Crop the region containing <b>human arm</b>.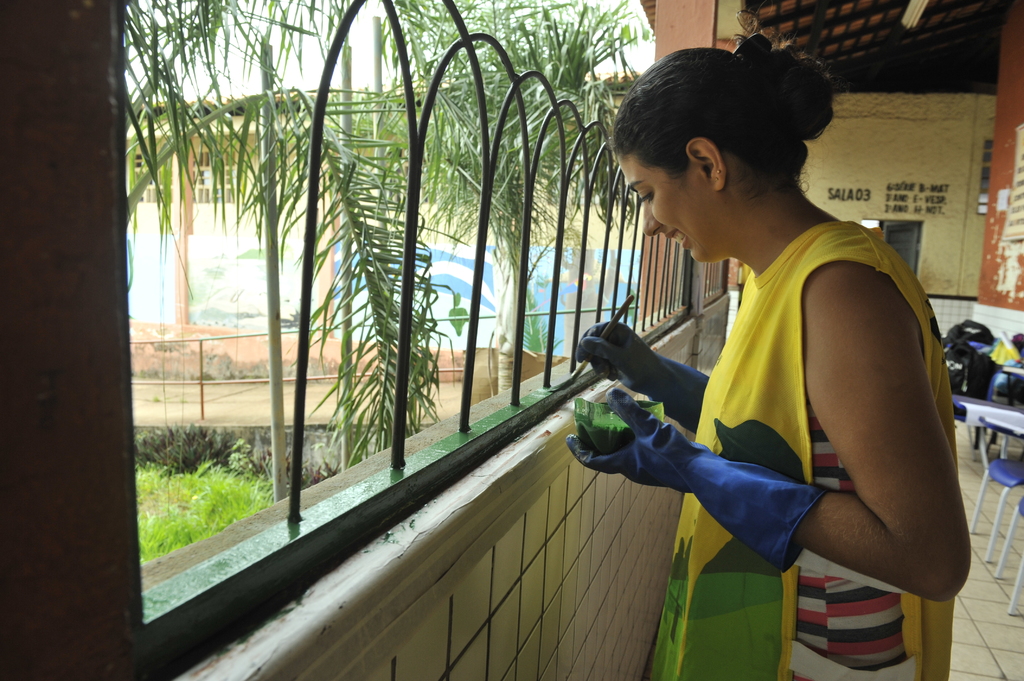
Crop region: 564 261 973 605.
